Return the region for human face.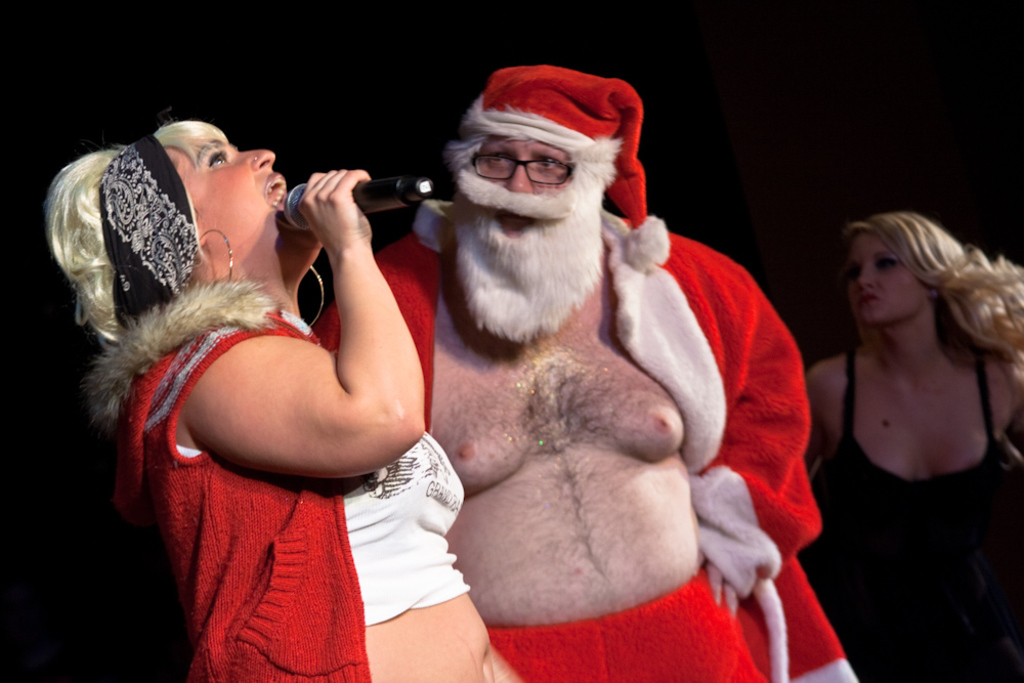
select_region(469, 139, 573, 237).
